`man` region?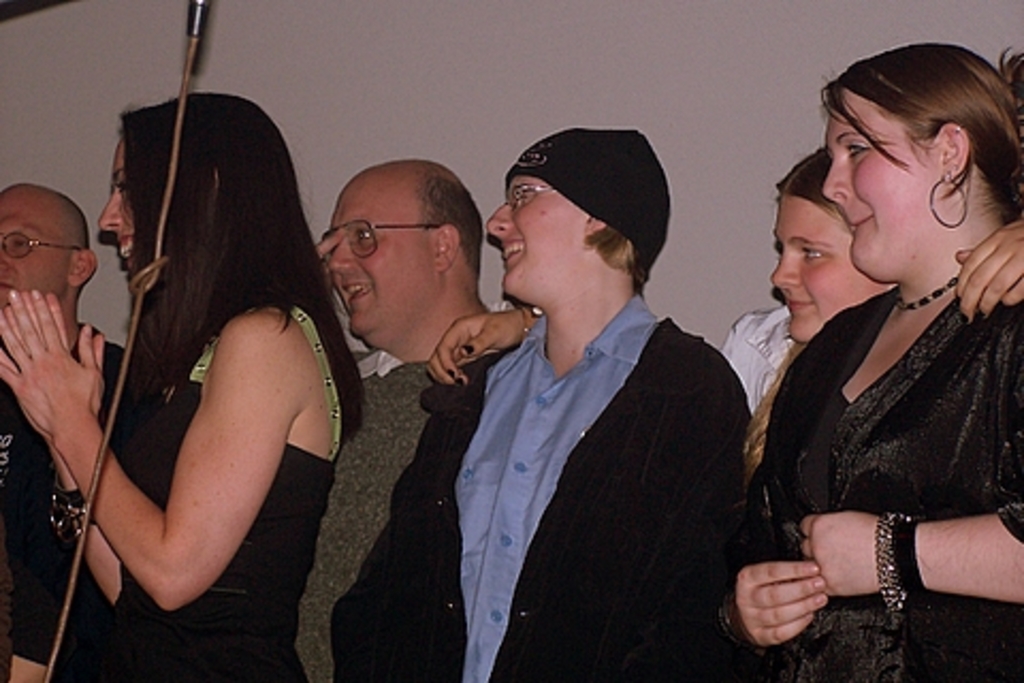
{"x1": 0, "y1": 181, "x2": 132, "y2": 681}
